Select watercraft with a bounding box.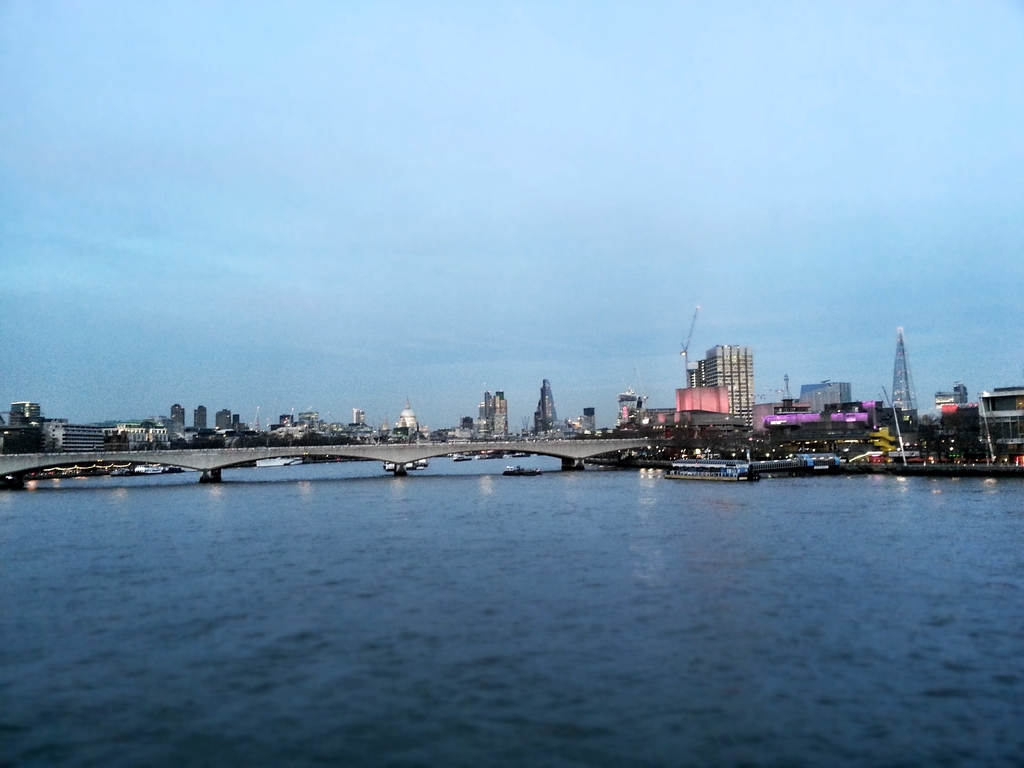
455/449/474/461.
